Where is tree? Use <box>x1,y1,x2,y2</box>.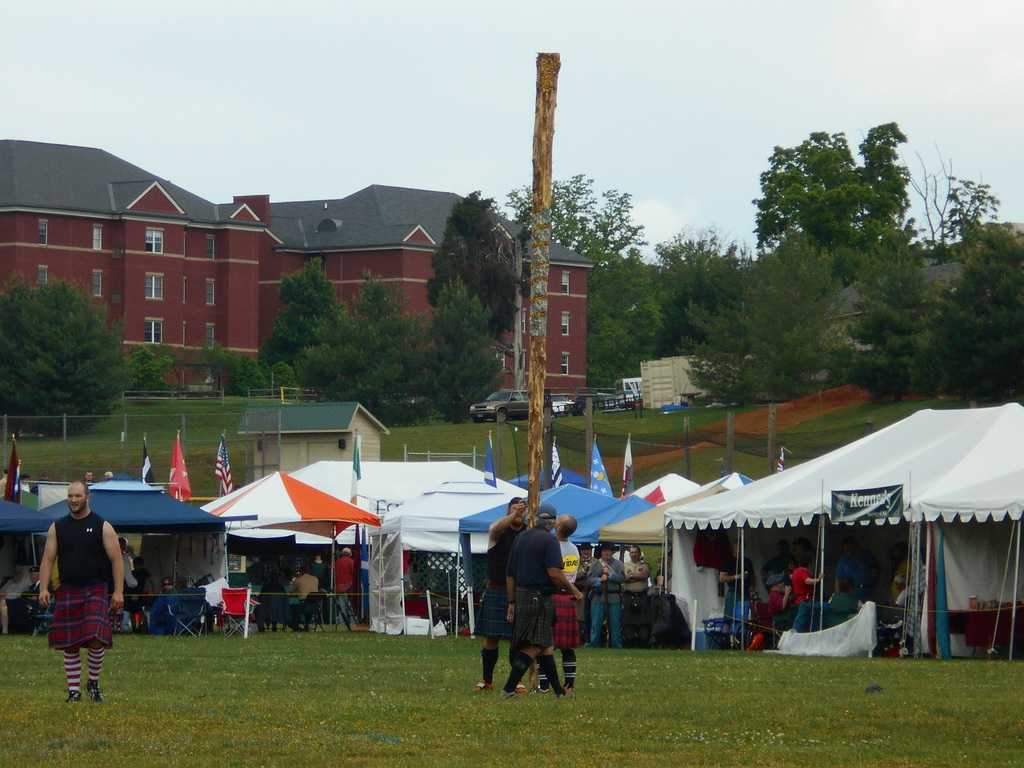
<box>748,114,935,330</box>.
